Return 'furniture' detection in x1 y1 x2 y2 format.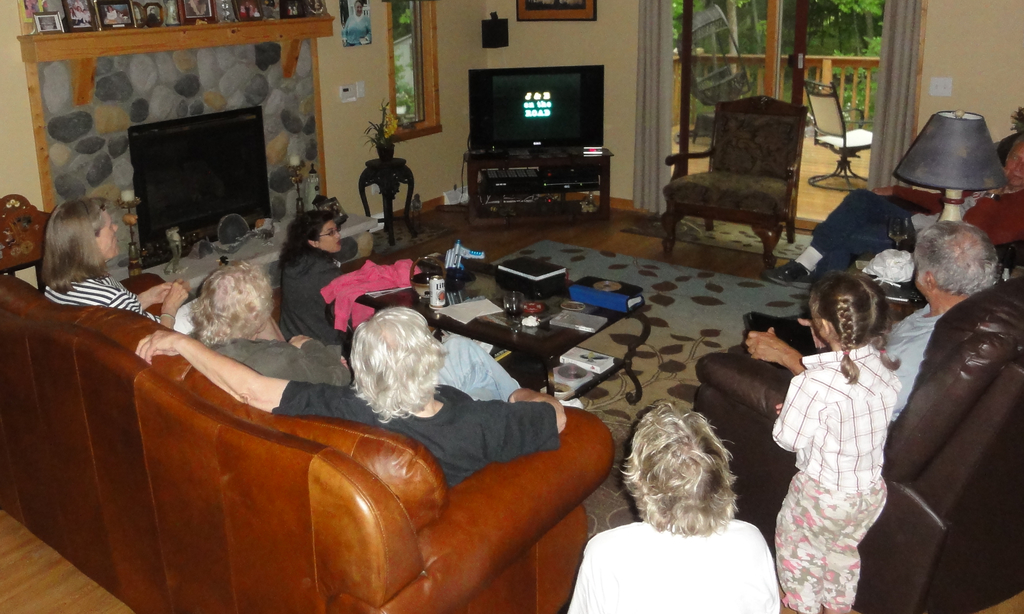
0 194 49 285.
